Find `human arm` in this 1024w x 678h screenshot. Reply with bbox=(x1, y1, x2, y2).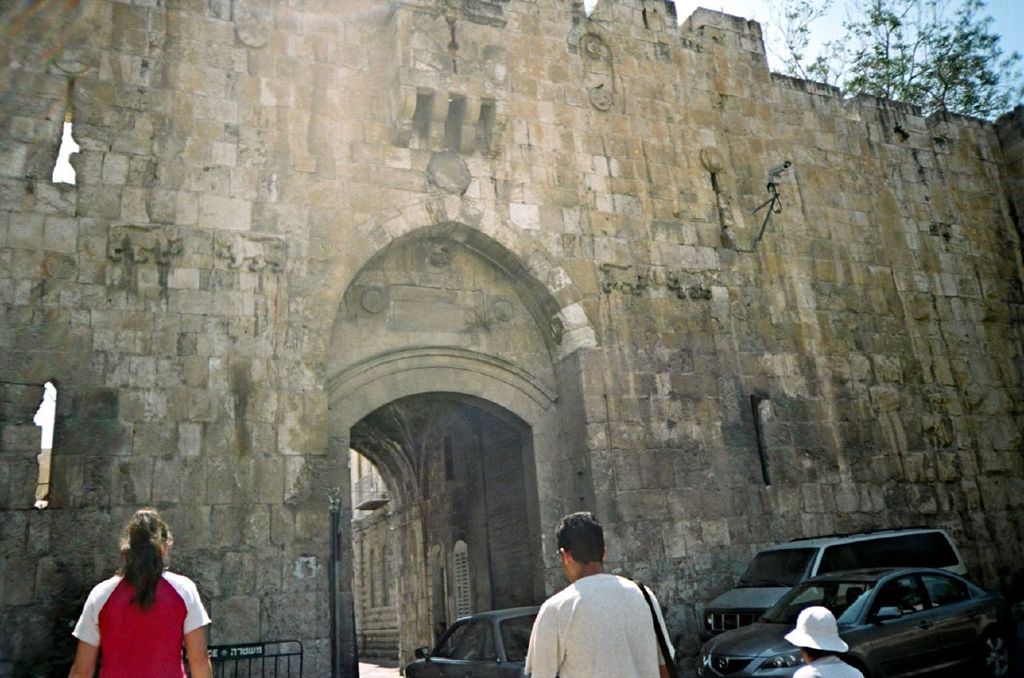
bbox=(67, 584, 98, 677).
